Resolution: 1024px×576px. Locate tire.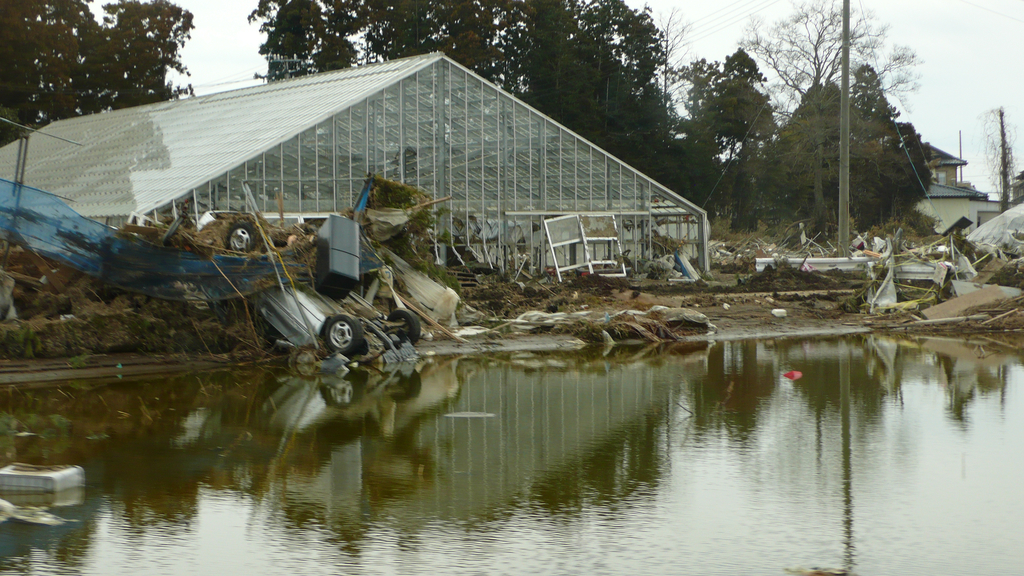
left=387, top=310, right=424, bottom=346.
